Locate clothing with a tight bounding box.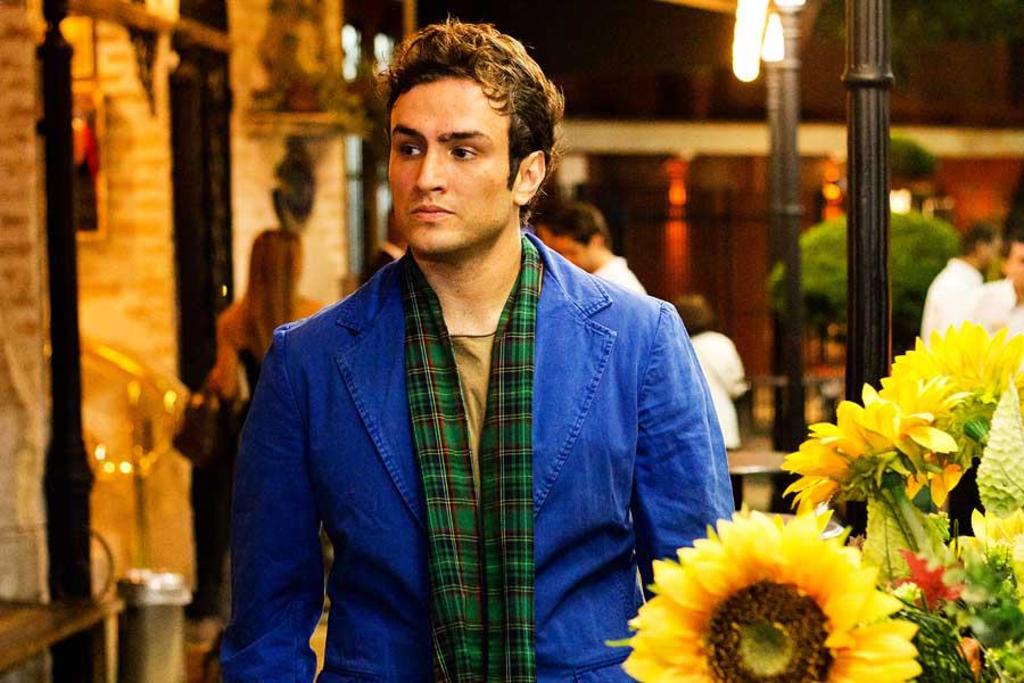
592,257,646,295.
